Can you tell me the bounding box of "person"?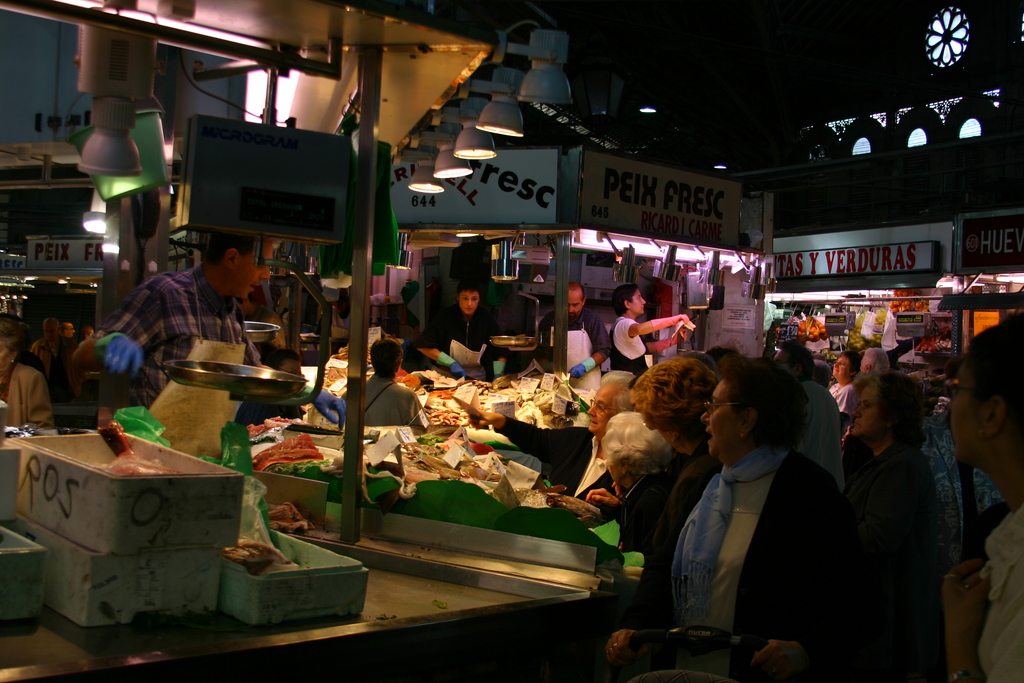
left=586, top=412, right=687, bottom=567.
